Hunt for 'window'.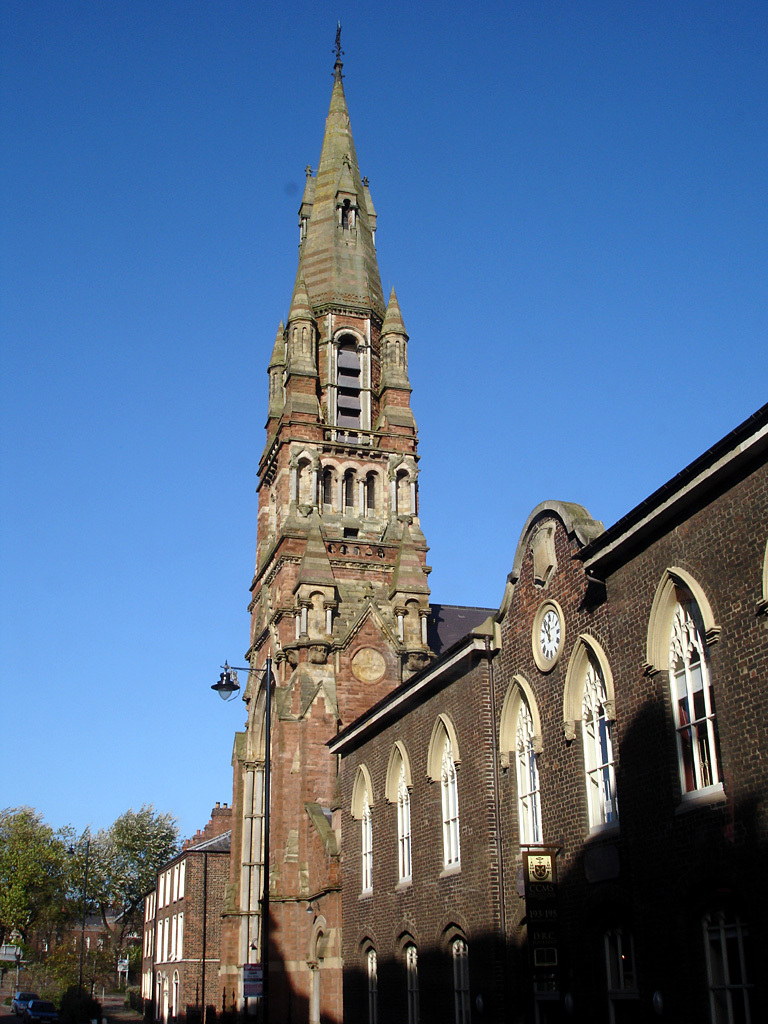
Hunted down at left=628, top=545, right=727, bottom=849.
